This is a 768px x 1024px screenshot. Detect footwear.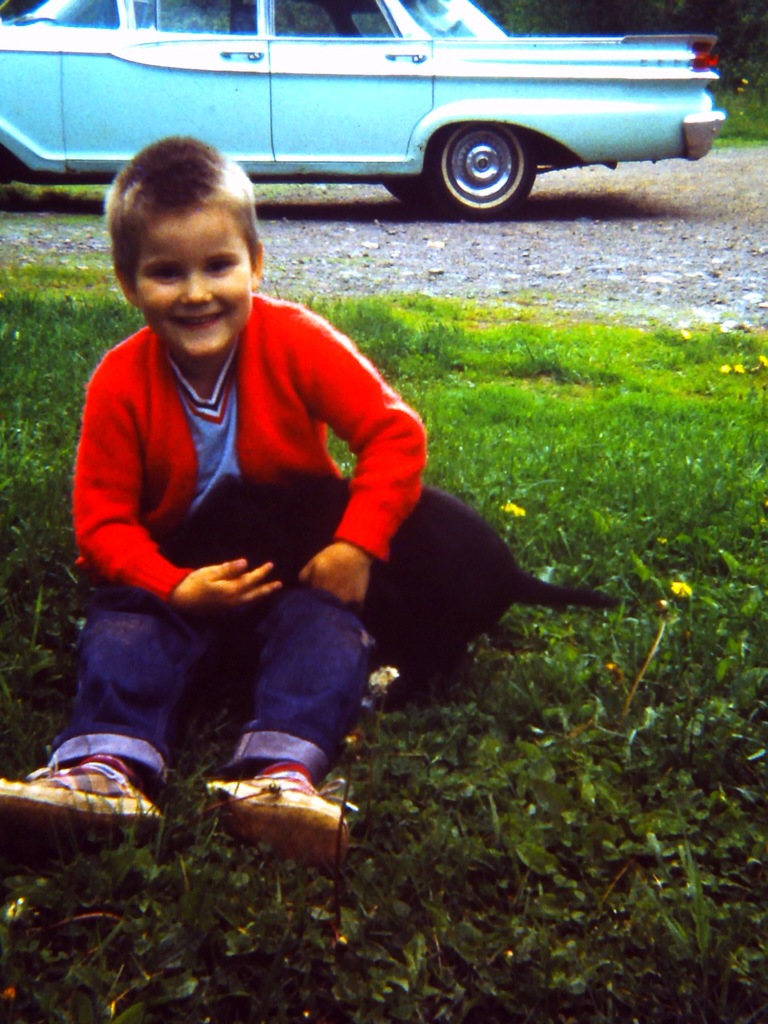
bbox=[209, 766, 349, 842].
